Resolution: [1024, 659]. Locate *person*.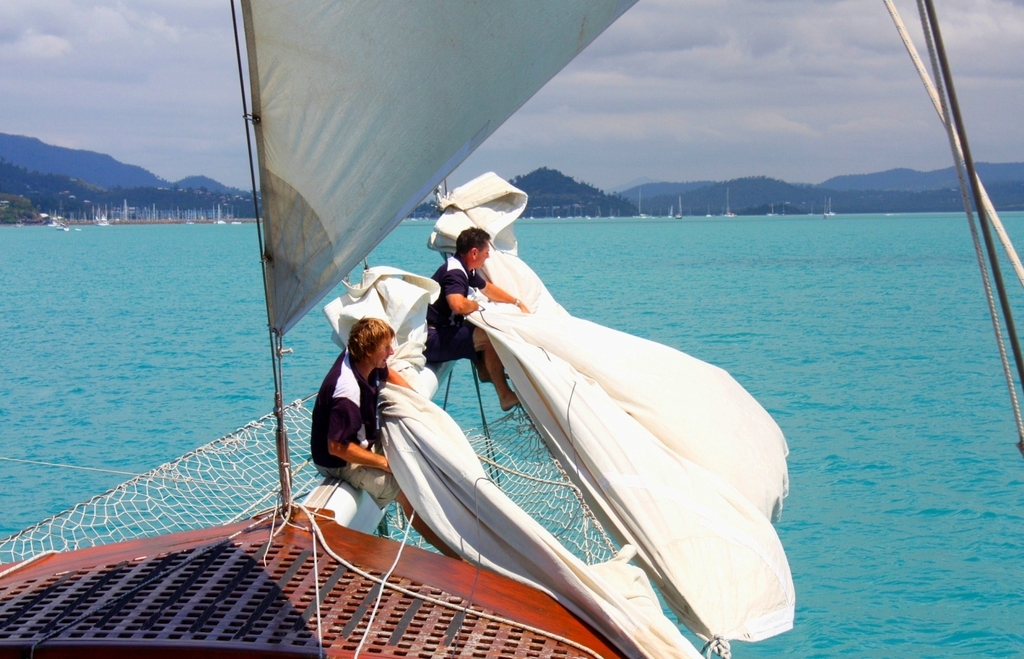
<box>427,224,534,407</box>.
